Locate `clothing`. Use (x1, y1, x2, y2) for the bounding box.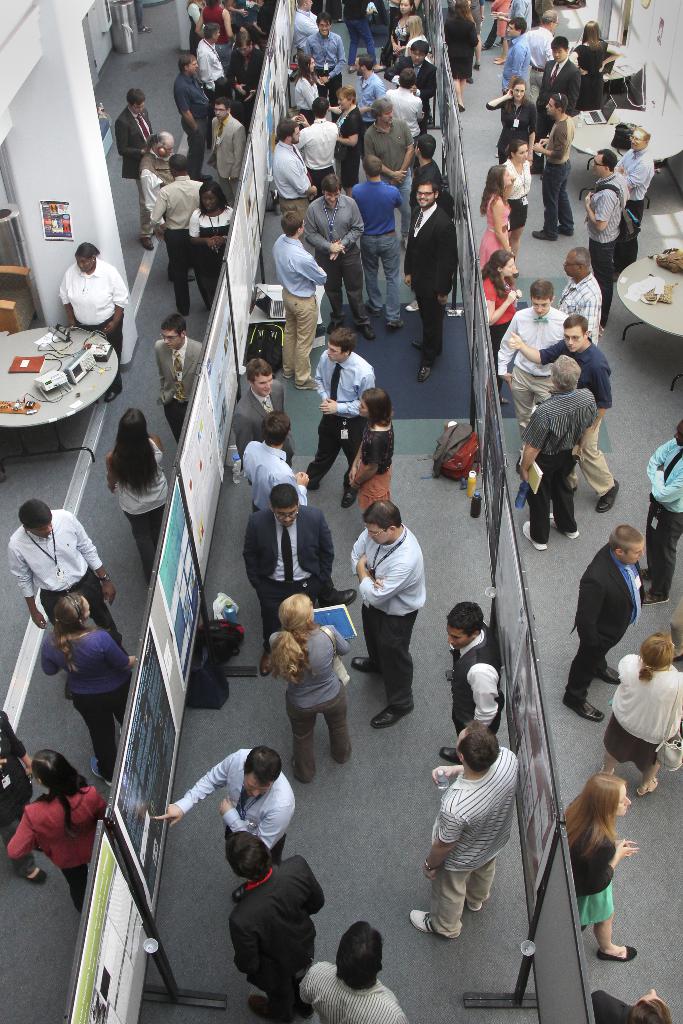
(495, 305, 574, 433).
